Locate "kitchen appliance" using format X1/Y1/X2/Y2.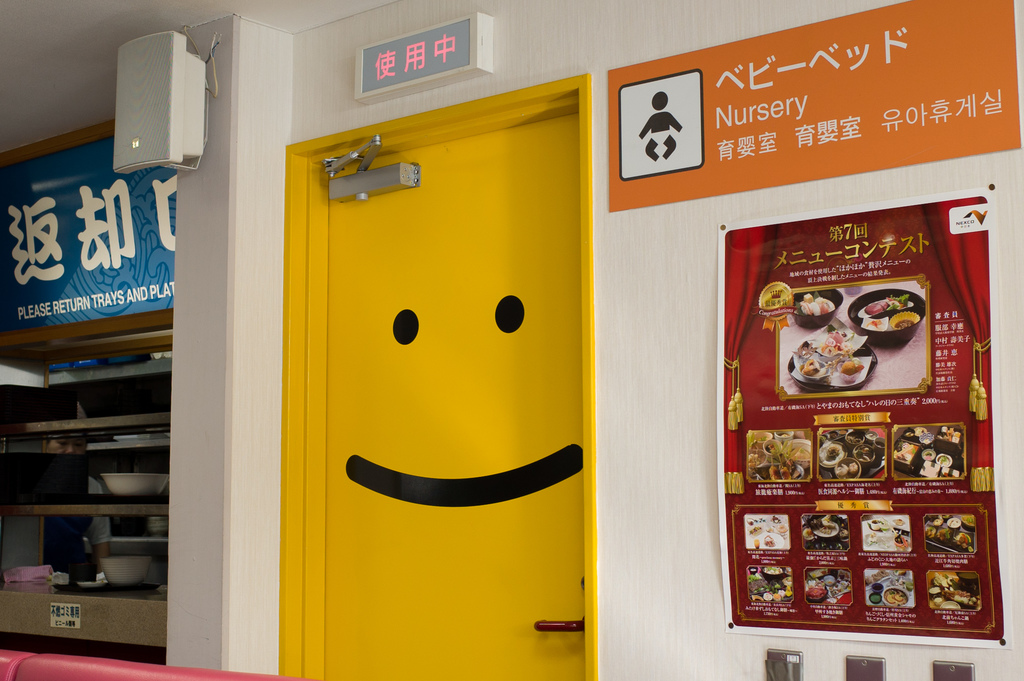
803/574/849/602.
